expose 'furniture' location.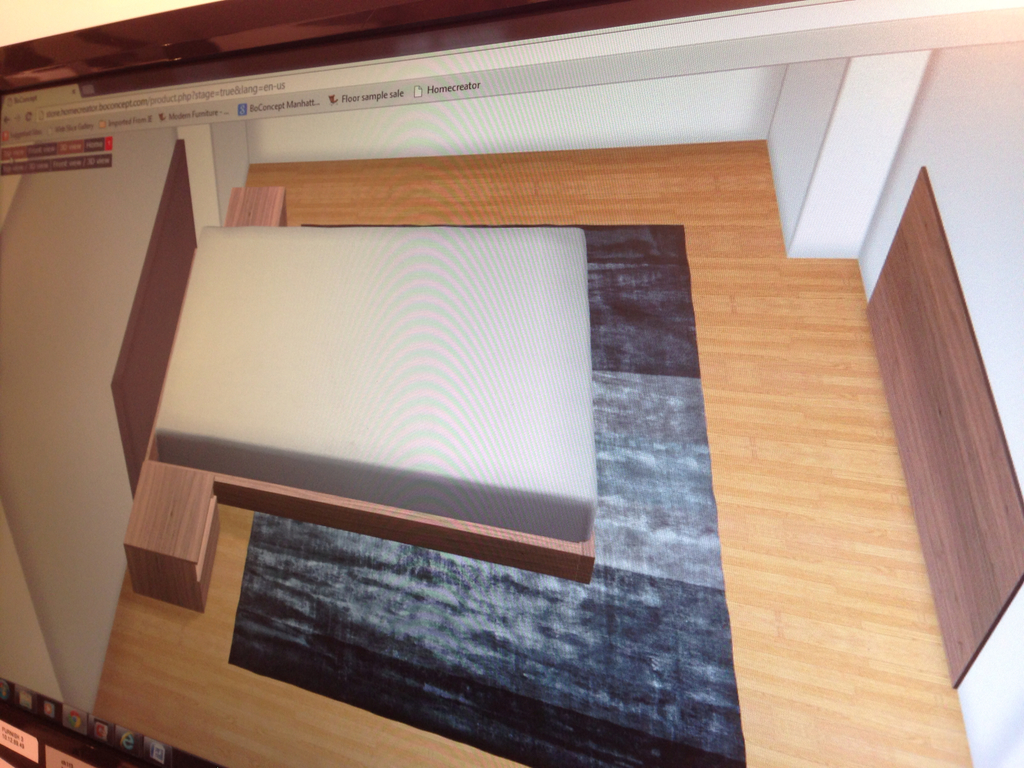
Exposed at (124, 461, 221, 614).
